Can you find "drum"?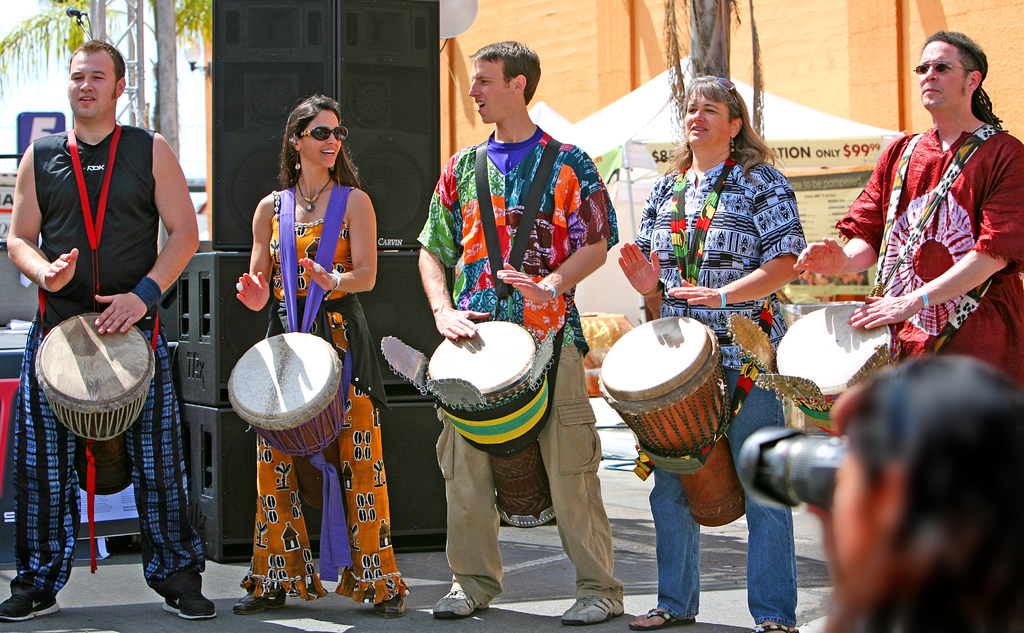
Yes, bounding box: left=224, top=330, right=344, bottom=562.
